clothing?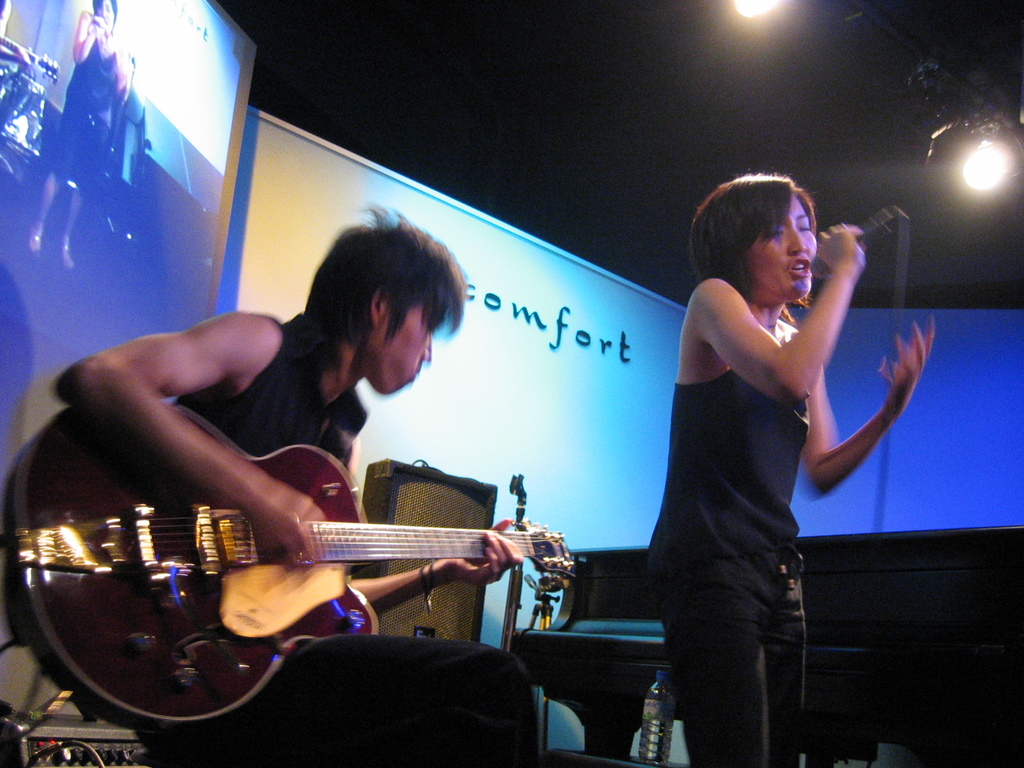
l=49, t=8, r=131, b=198
